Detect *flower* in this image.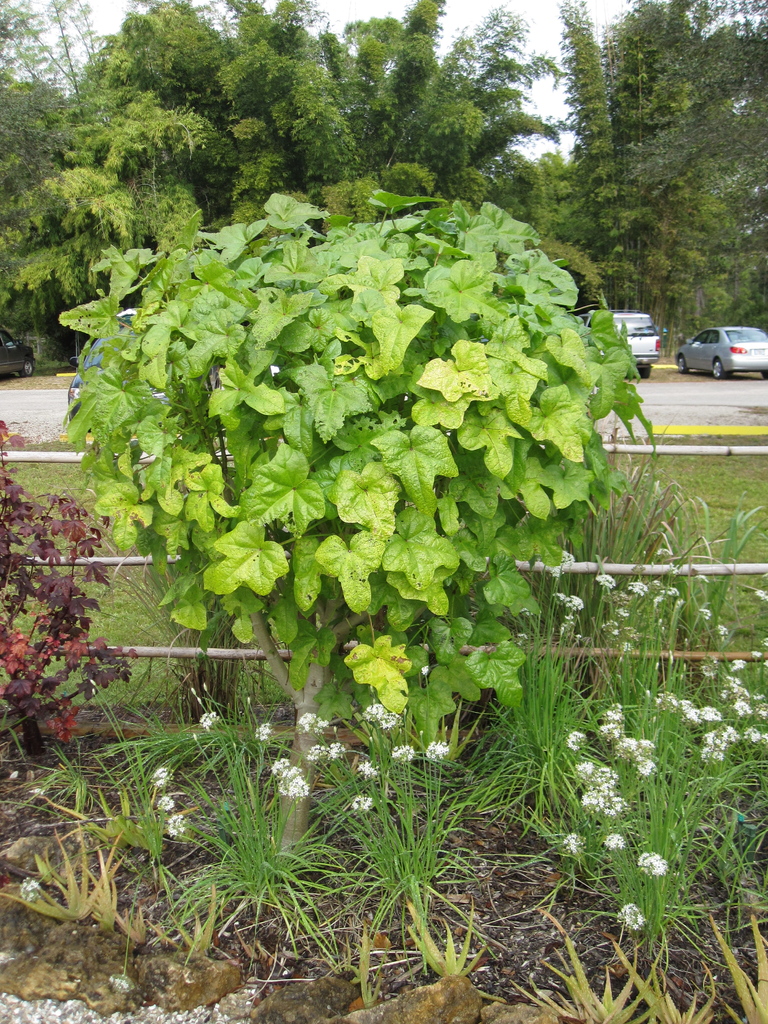
Detection: 156:795:177:814.
